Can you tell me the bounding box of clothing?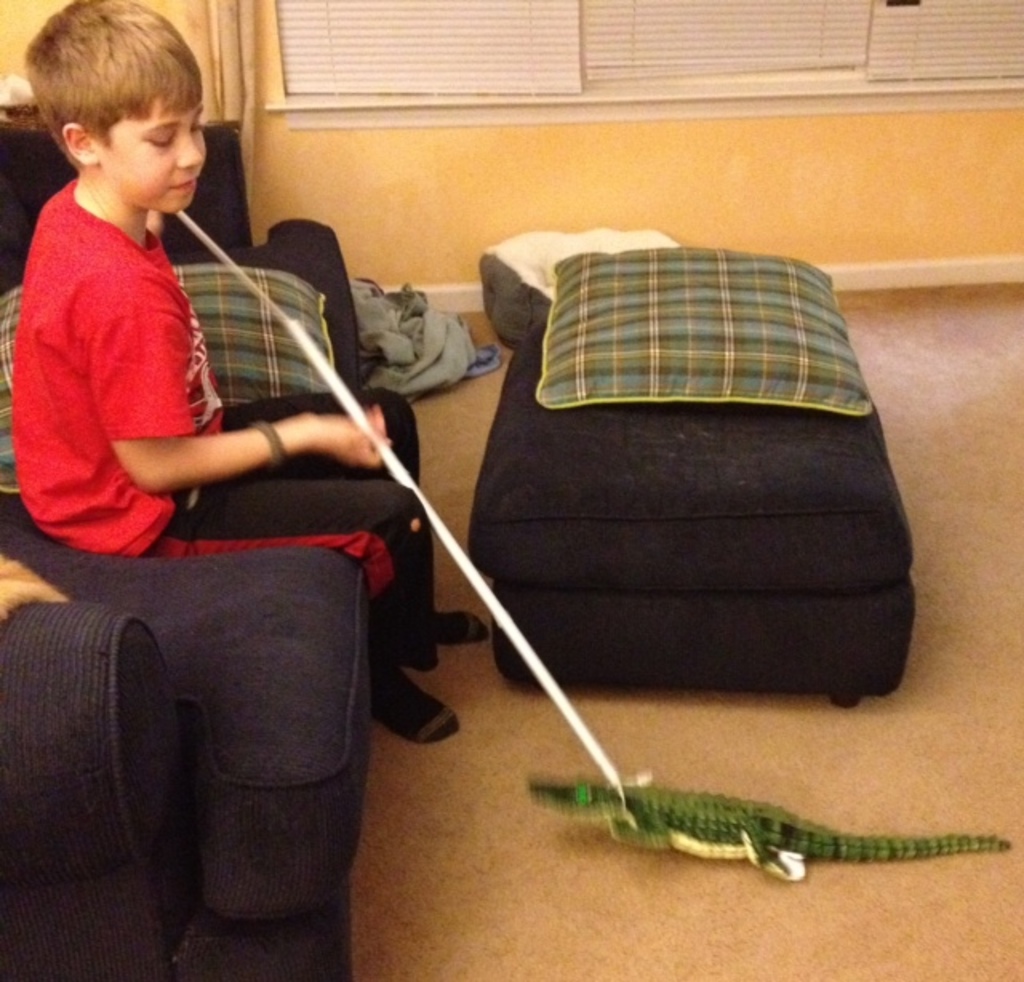
x1=162 y1=379 x2=456 y2=673.
